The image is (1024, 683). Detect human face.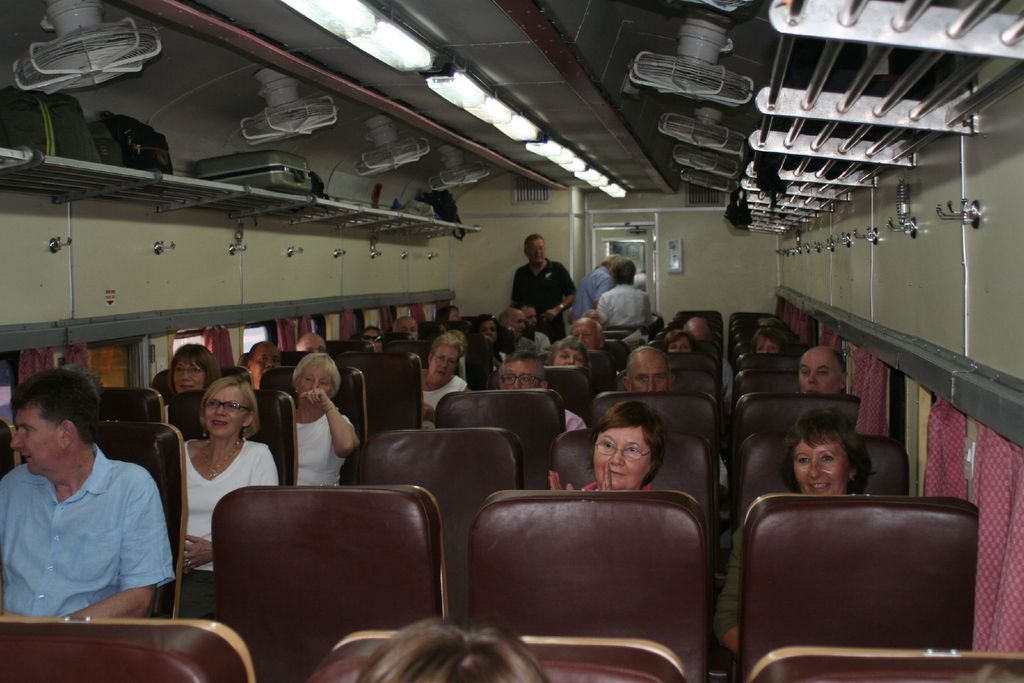
Detection: rect(796, 356, 840, 390).
